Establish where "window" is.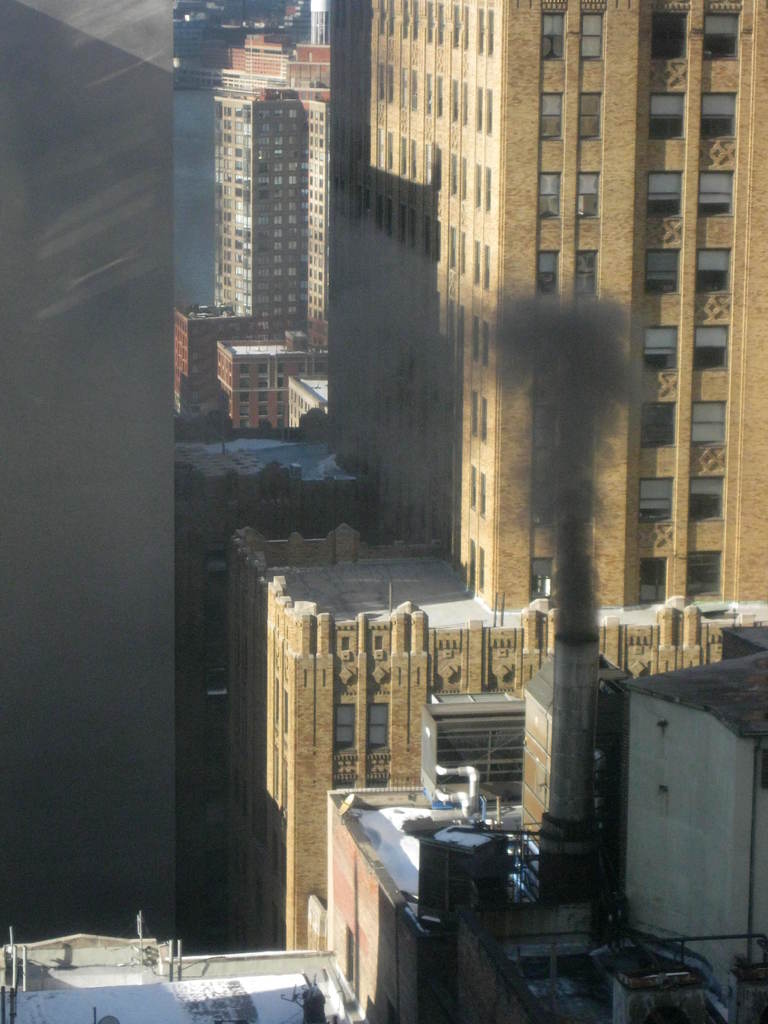
Established at BBox(696, 241, 740, 302).
